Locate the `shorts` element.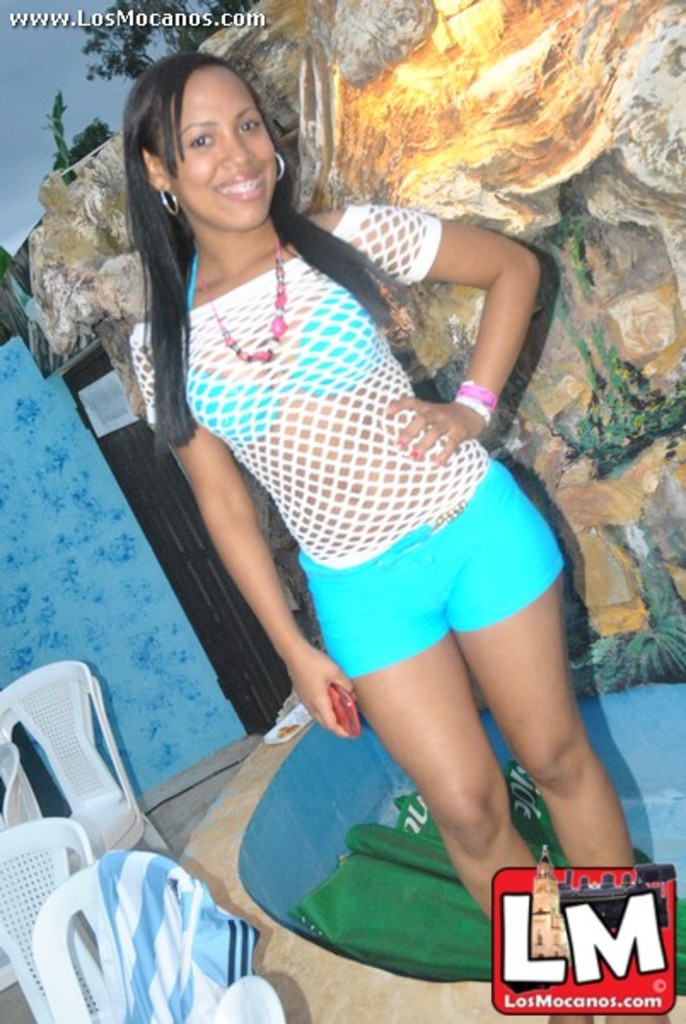
Element bbox: region(241, 483, 608, 686).
